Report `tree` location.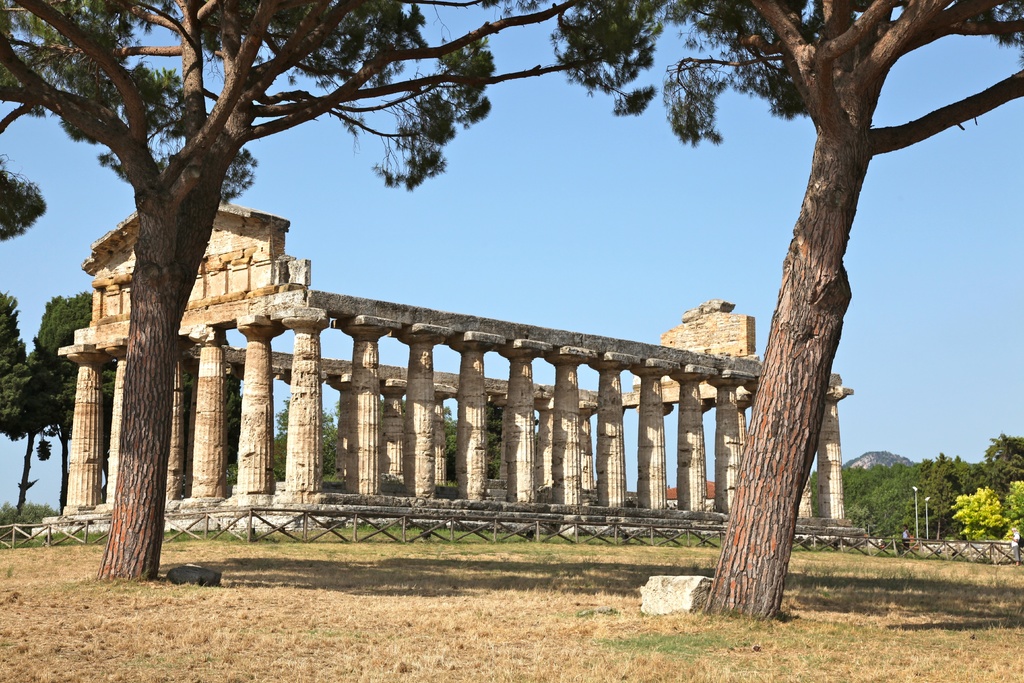
Report: <box>0,0,658,582</box>.
